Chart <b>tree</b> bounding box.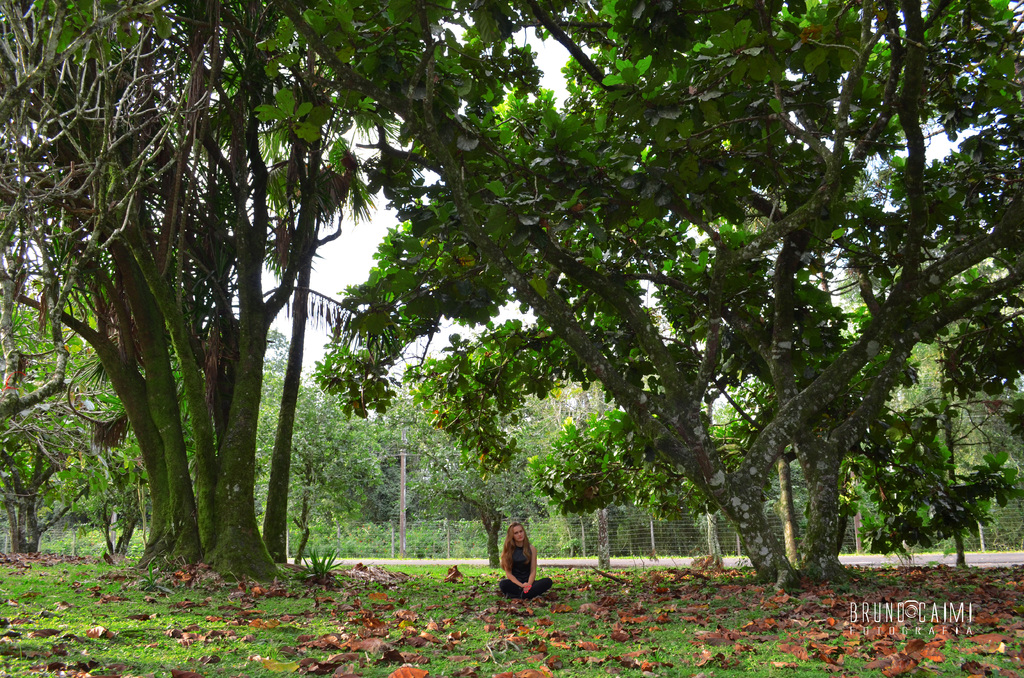
Charted: select_region(0, 280, 147, 556).
